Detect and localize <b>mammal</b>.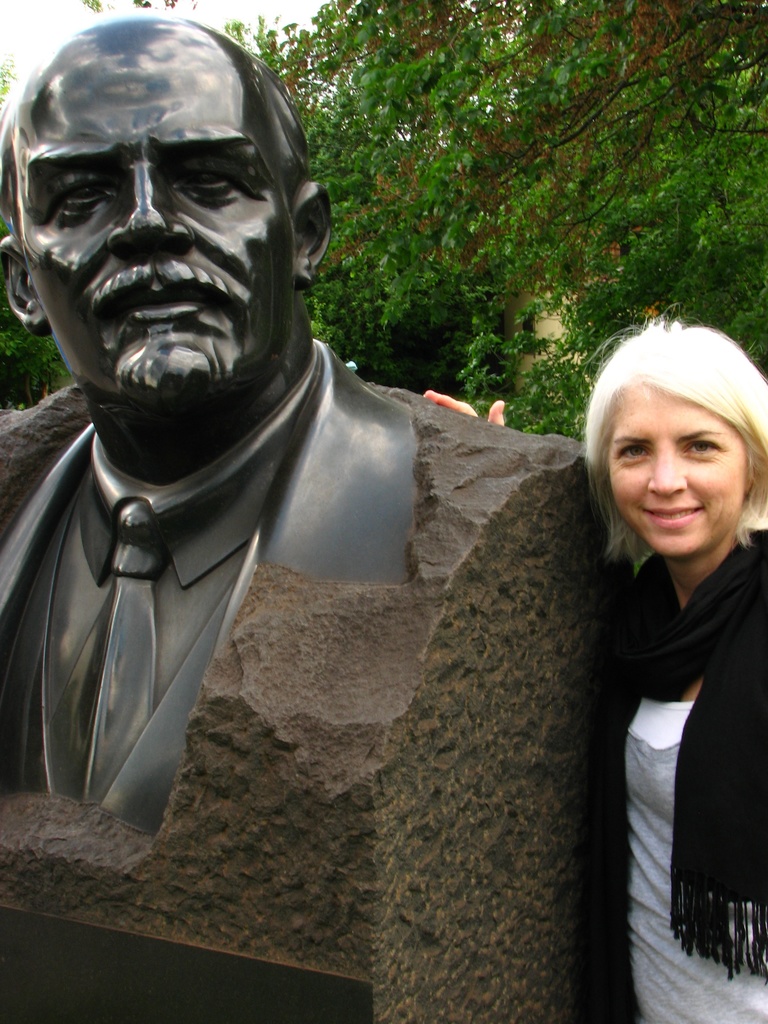
Localized at <region>0, 10, 412, 839</region>.
